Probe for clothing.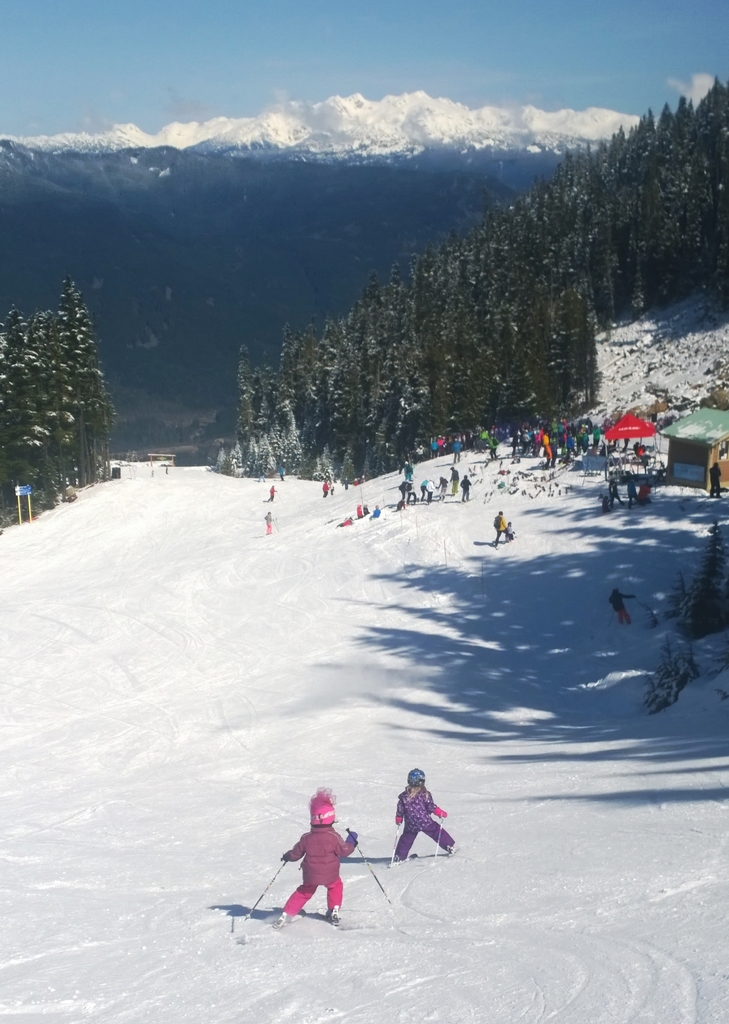
Probe result: <box>385,777,453,867</box>.
